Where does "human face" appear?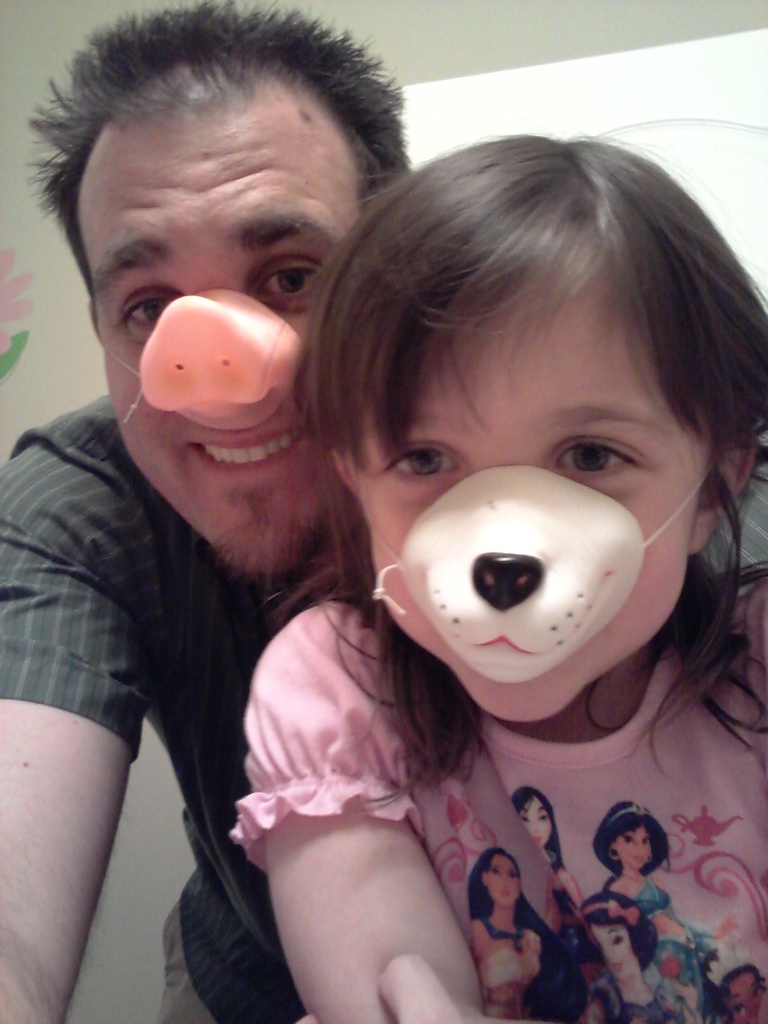
Appears at [x1=484, y1=849, x2=525, y2=907].
